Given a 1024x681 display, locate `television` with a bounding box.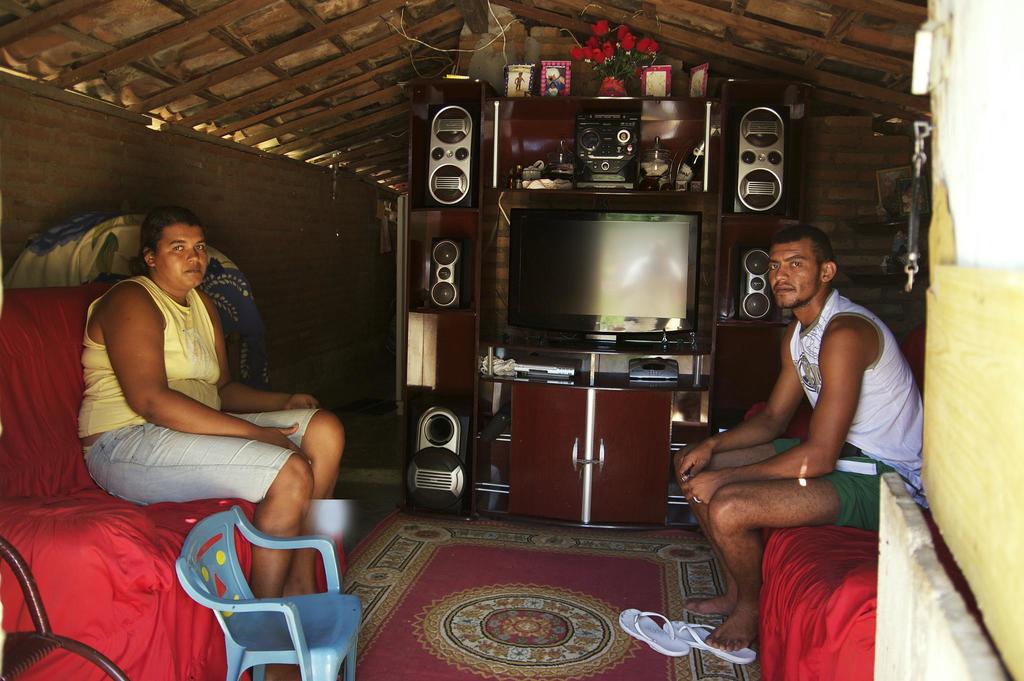
Located: select_region(504, 209, 703, 338).
